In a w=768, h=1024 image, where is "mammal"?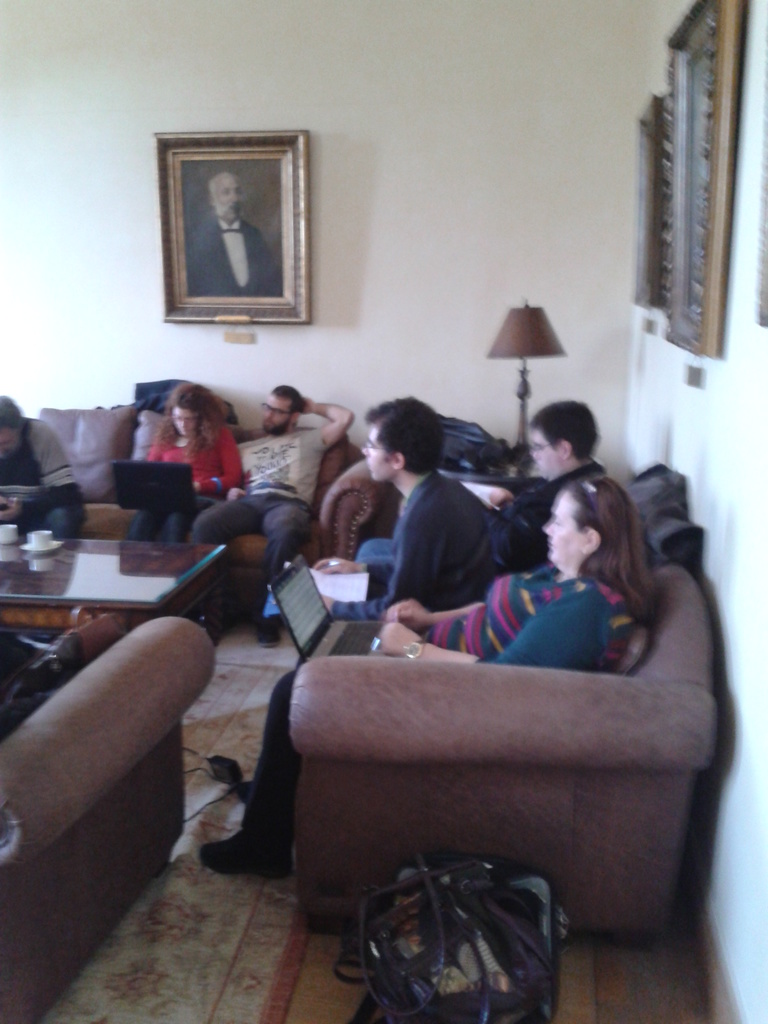
[196,378,348,643].
